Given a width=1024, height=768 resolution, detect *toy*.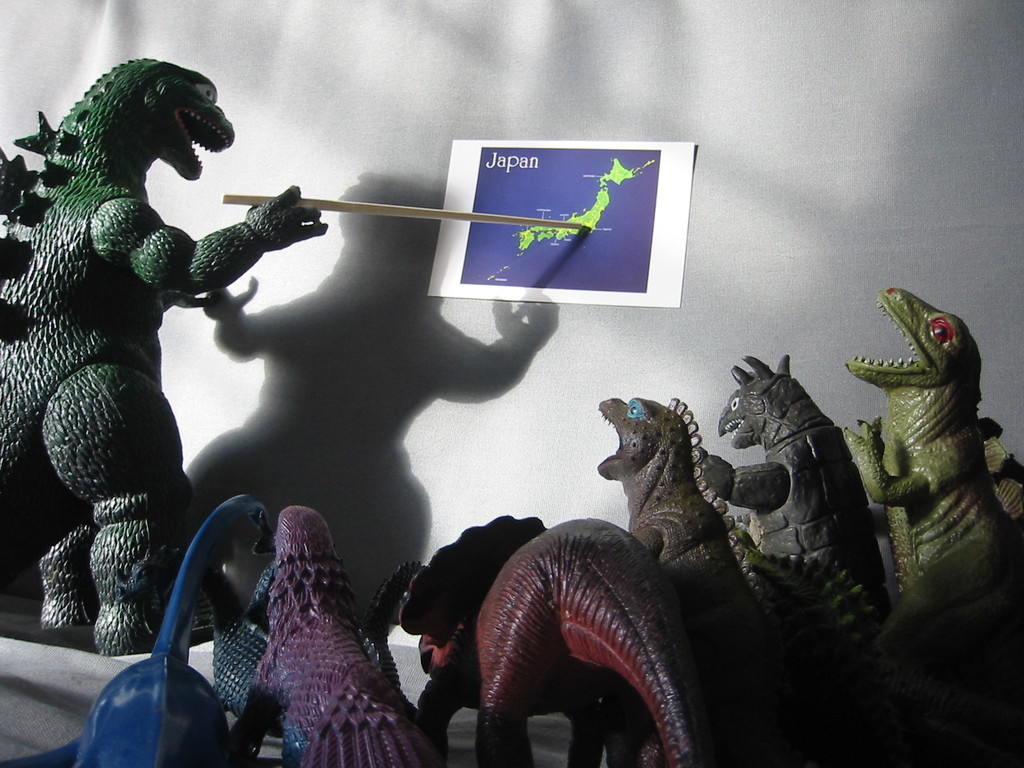
crop(579, 379, 765, 767).
